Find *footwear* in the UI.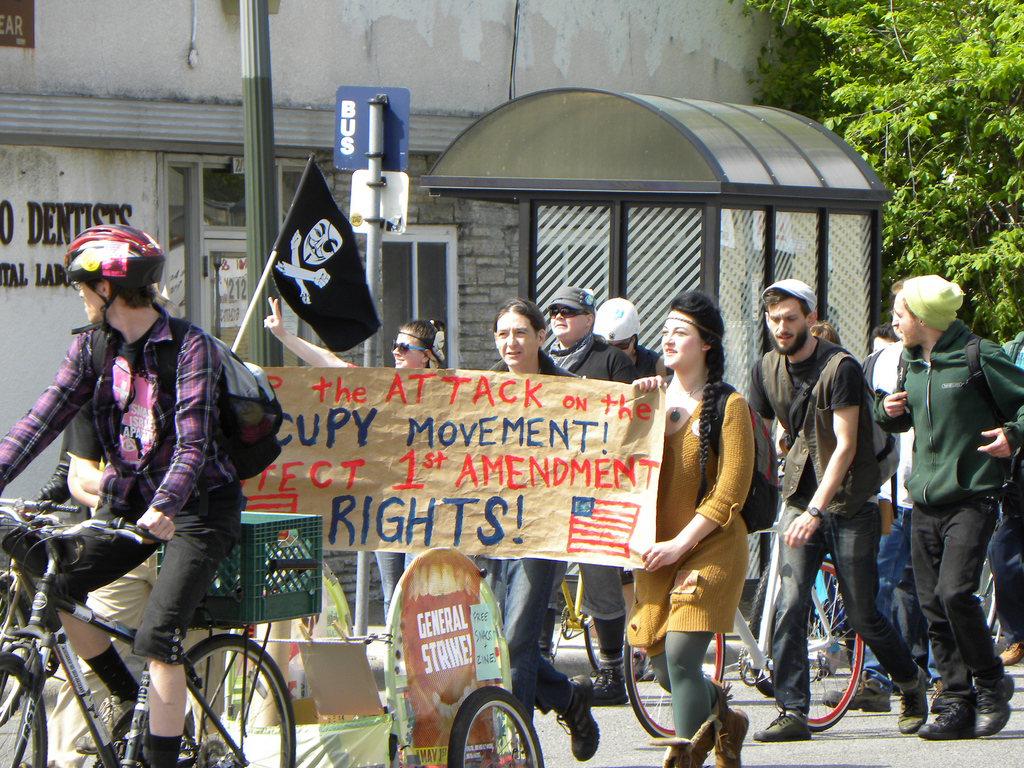
UI element at l=972, t=680, r=1017, b=736.
